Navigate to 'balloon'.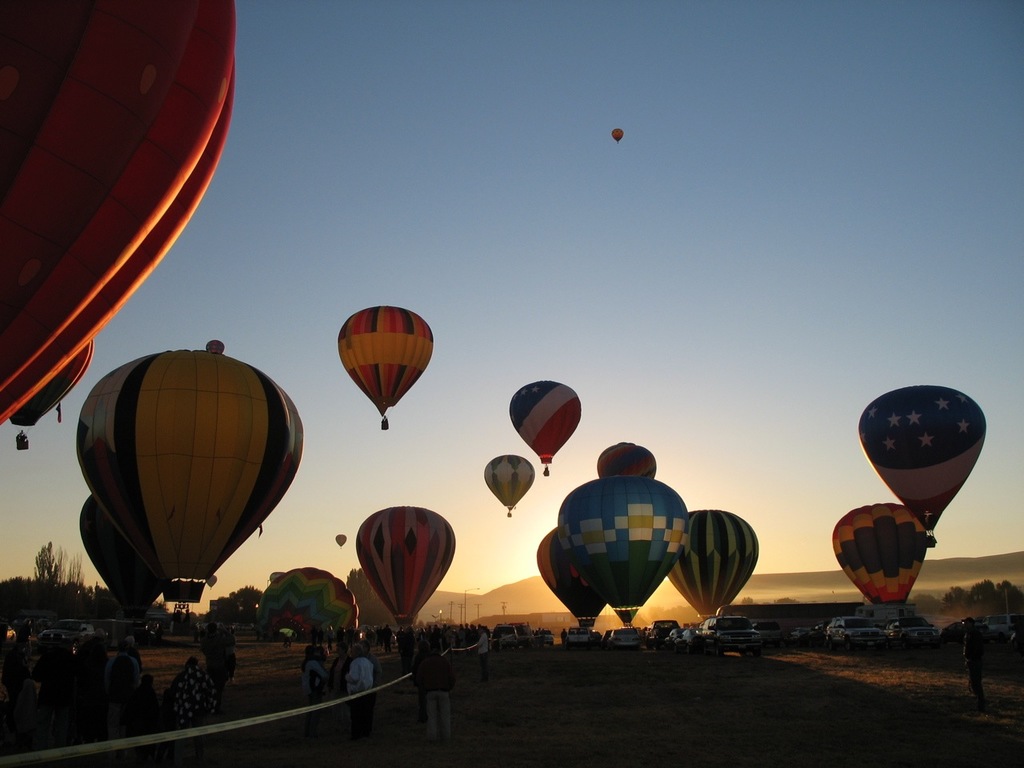
Navigation target: pyautogui.locateOnScreen(335, 306, 434, 418).
